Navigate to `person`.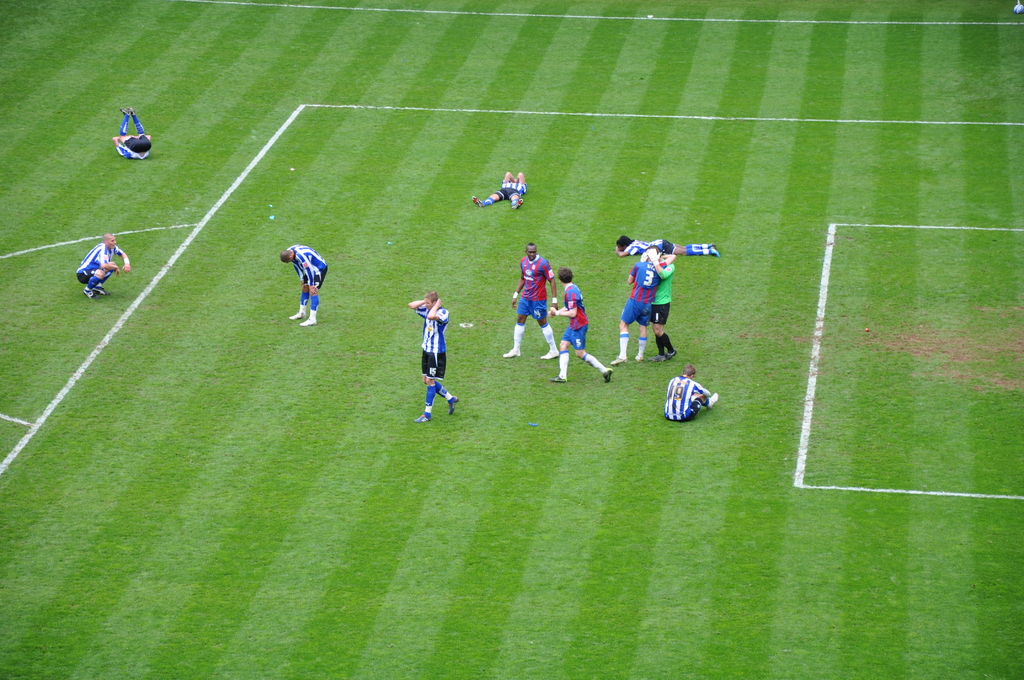
Navigation target: [507, 250, 559, 363].
